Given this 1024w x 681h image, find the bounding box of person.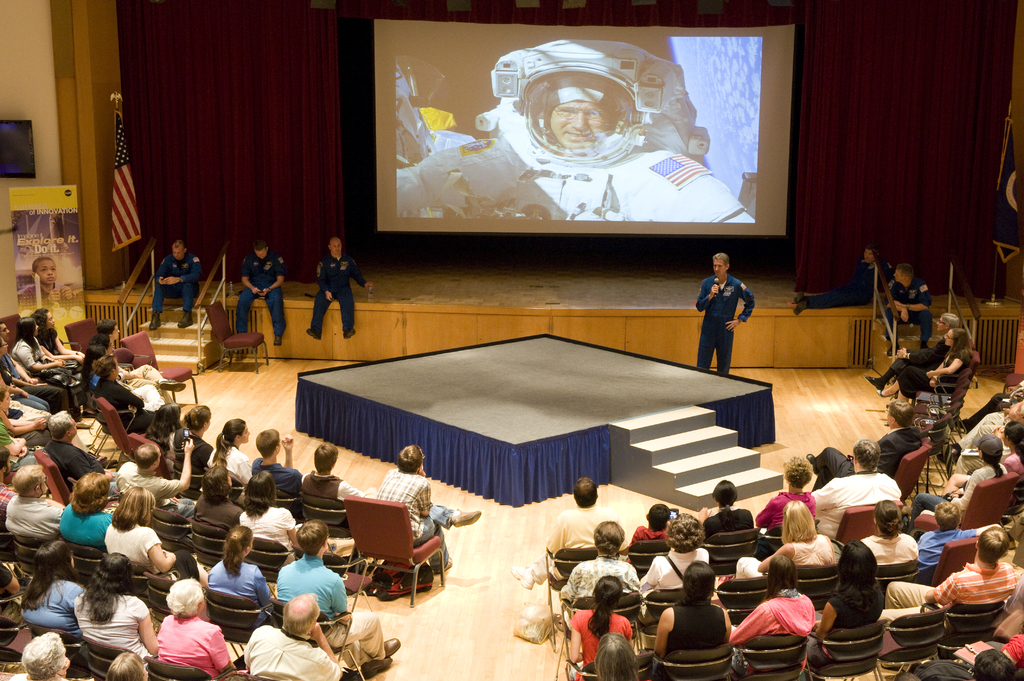
<region>13, 618, 87, 680</region>.
